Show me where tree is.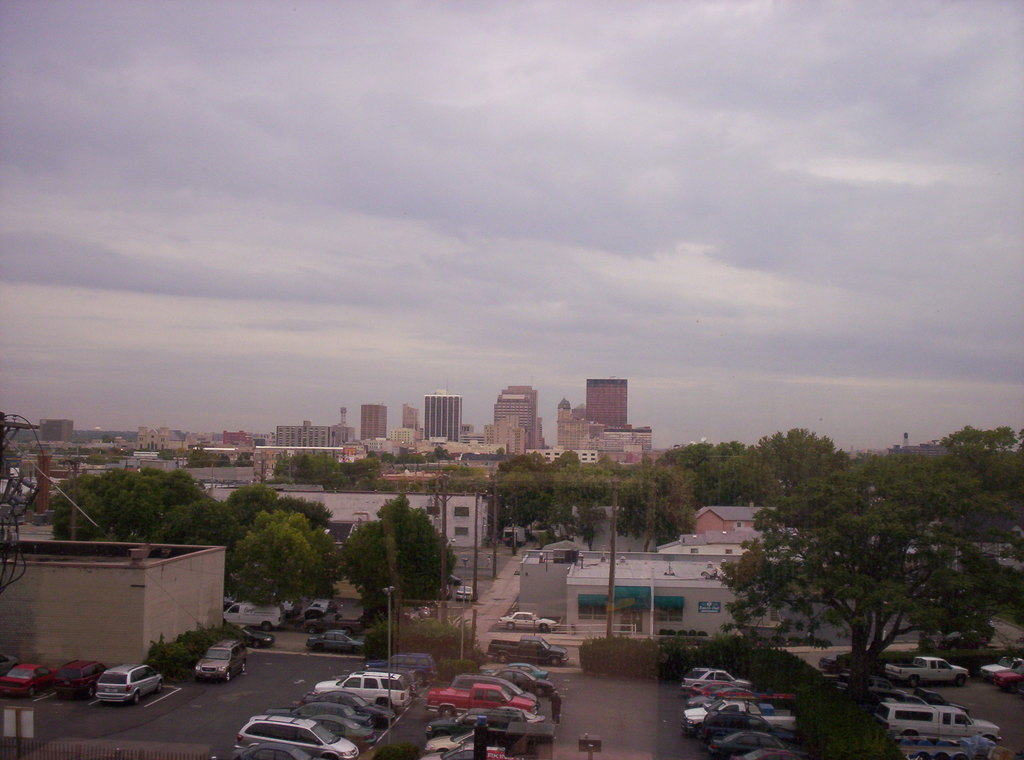
tree is at <region>346, 490, 458, 622</region>.
